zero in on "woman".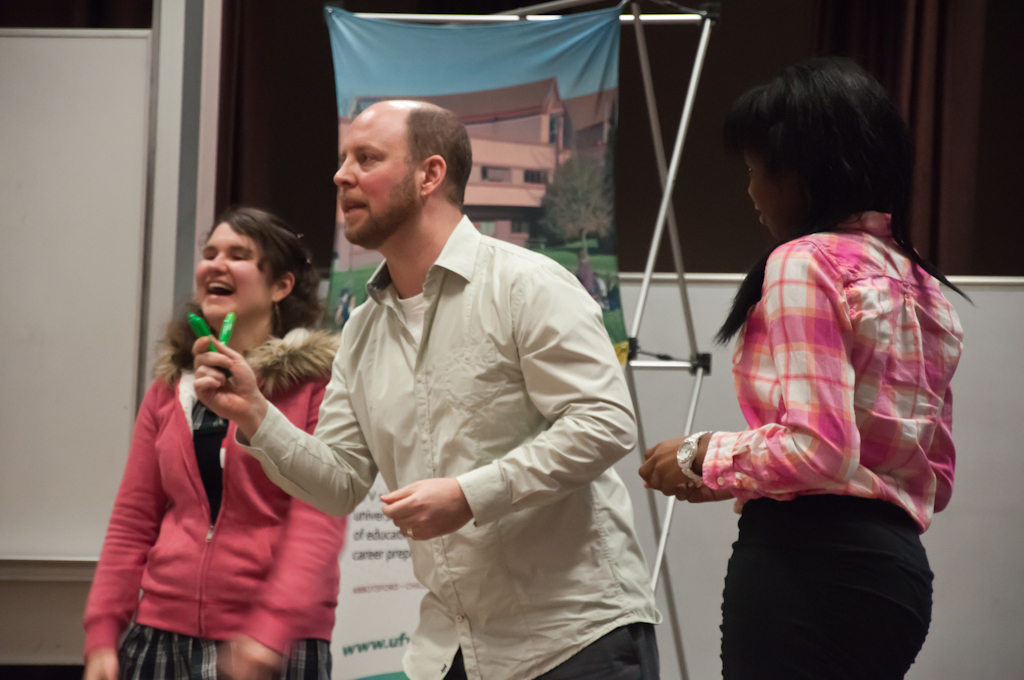
Zeroed in: (657, 59, 967, 660).
